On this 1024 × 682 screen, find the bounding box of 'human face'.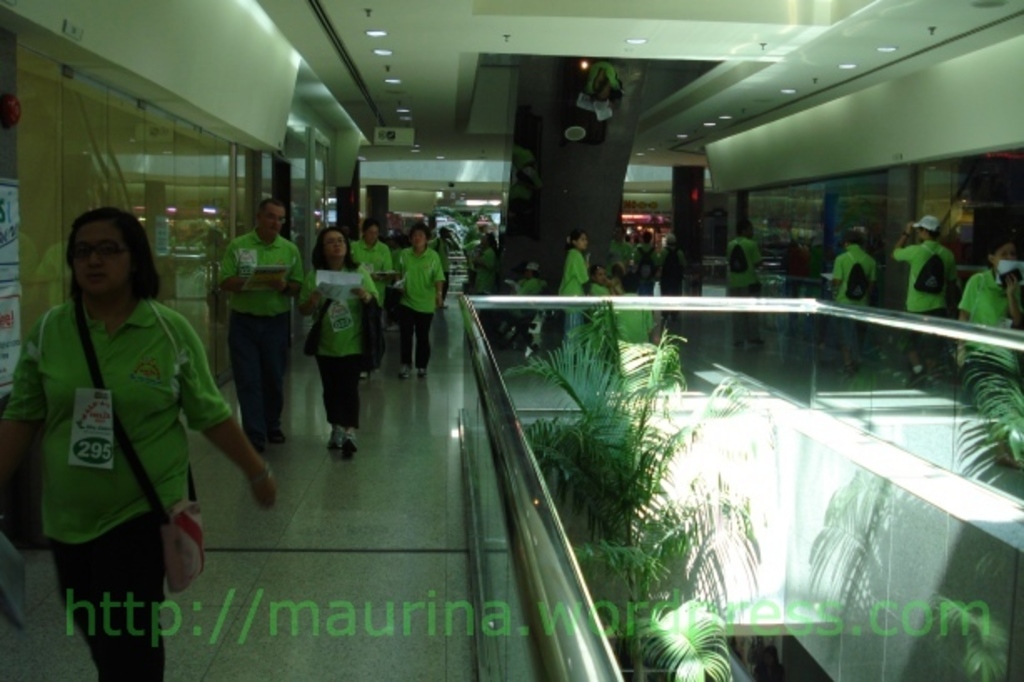
Bounding box: <region>367, 225, 379, 248</region>.
